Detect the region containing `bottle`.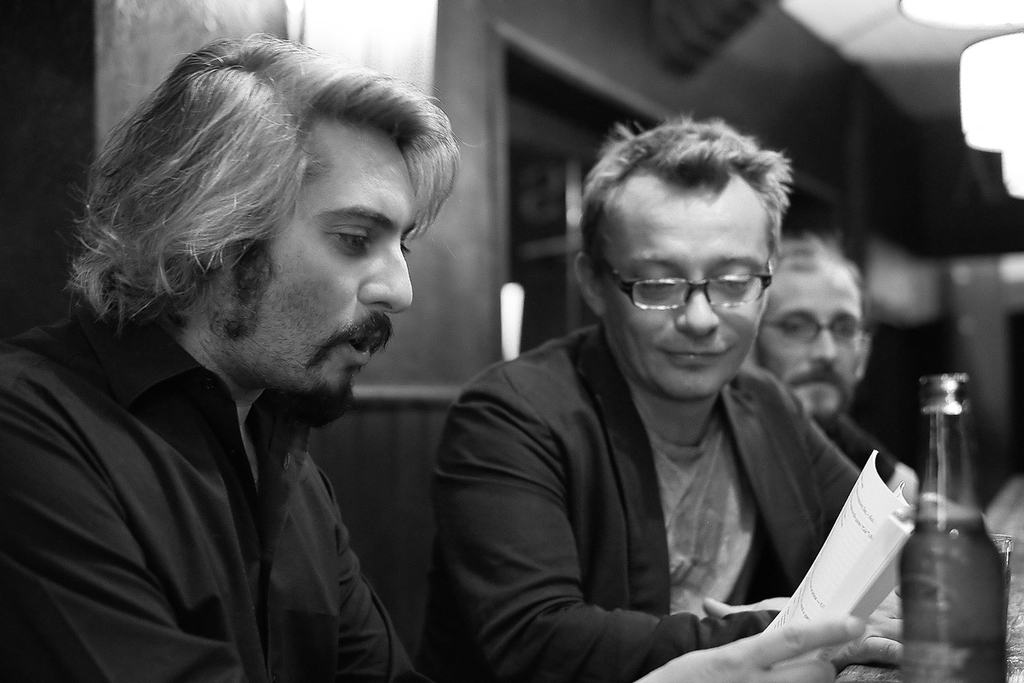
[left=900, top=374, right=1006, bottom=679].
